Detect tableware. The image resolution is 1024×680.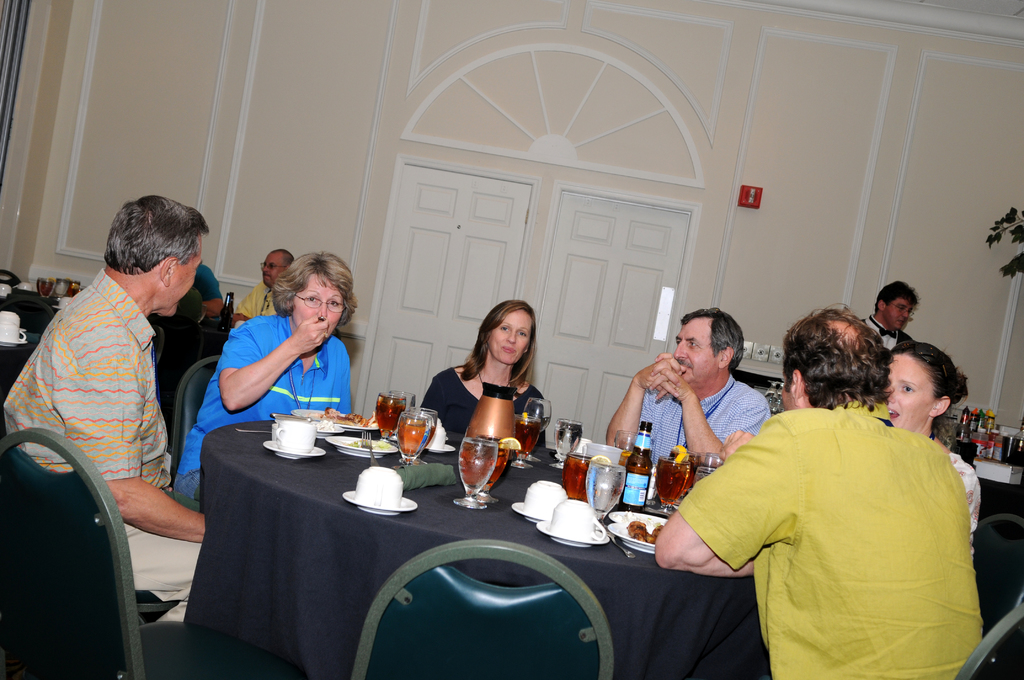
<box>0,285,12,298</box>.
